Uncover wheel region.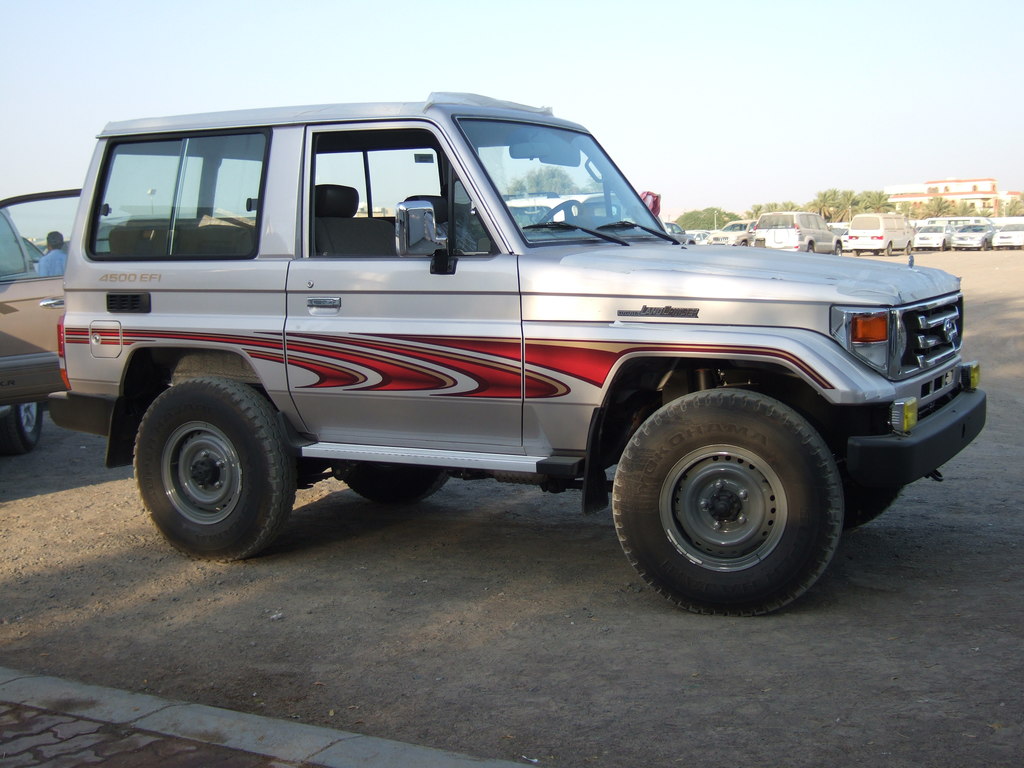
Uncovered: 534/198/588/232.
